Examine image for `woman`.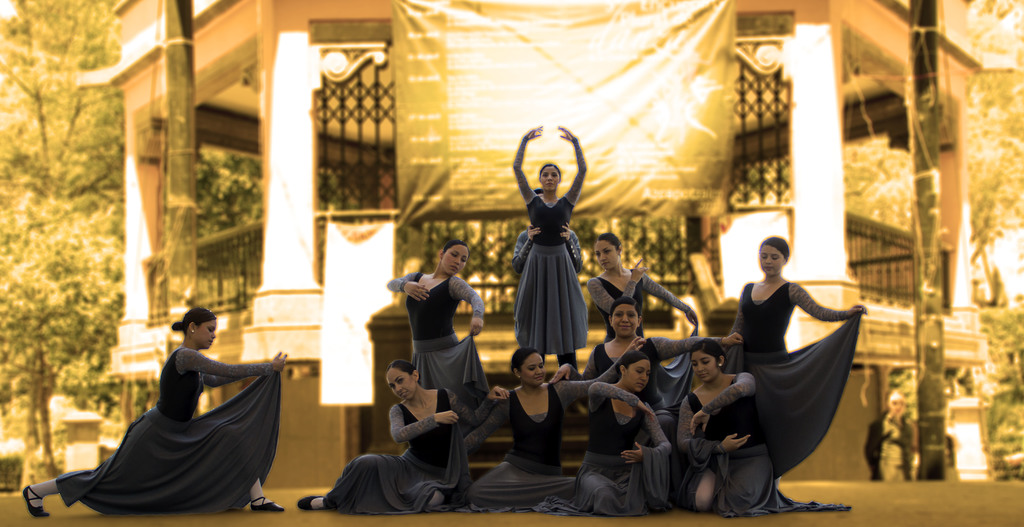
Examination result: rect(290, 358, 508, 518).
